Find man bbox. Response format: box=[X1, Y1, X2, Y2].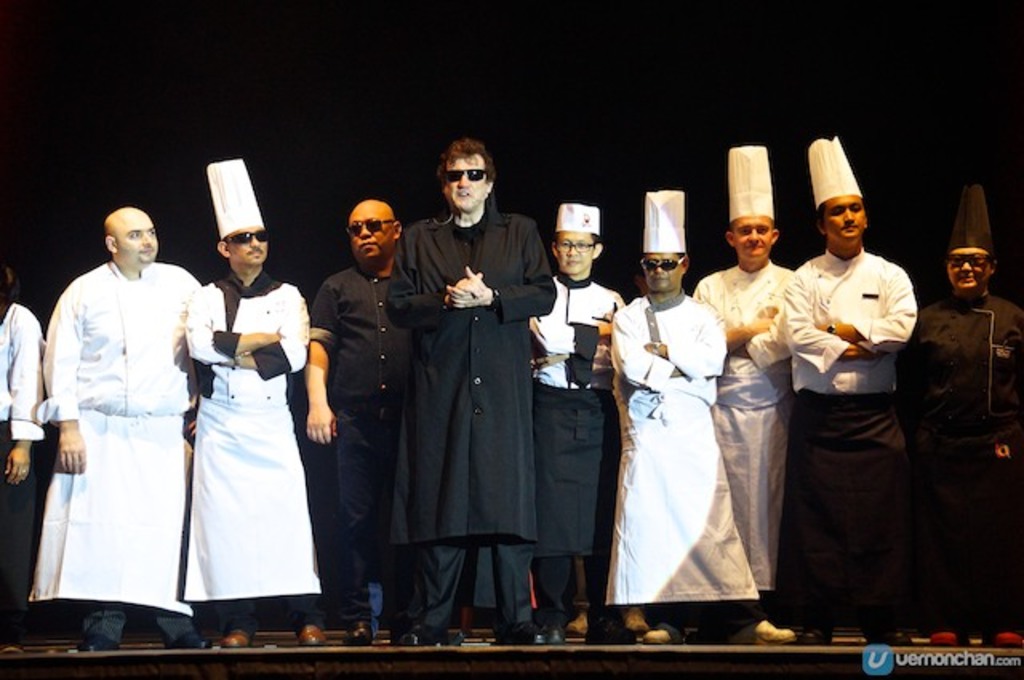
box=[606, 192, 797, 645].
